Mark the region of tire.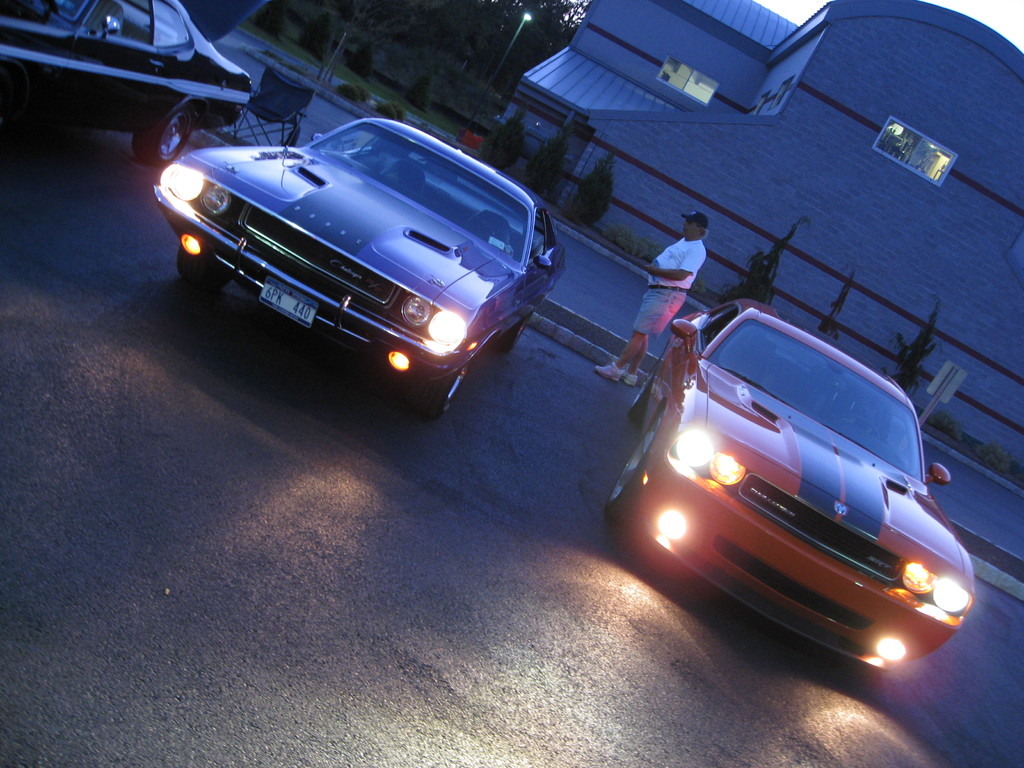
Region: 492/312/529/355.
